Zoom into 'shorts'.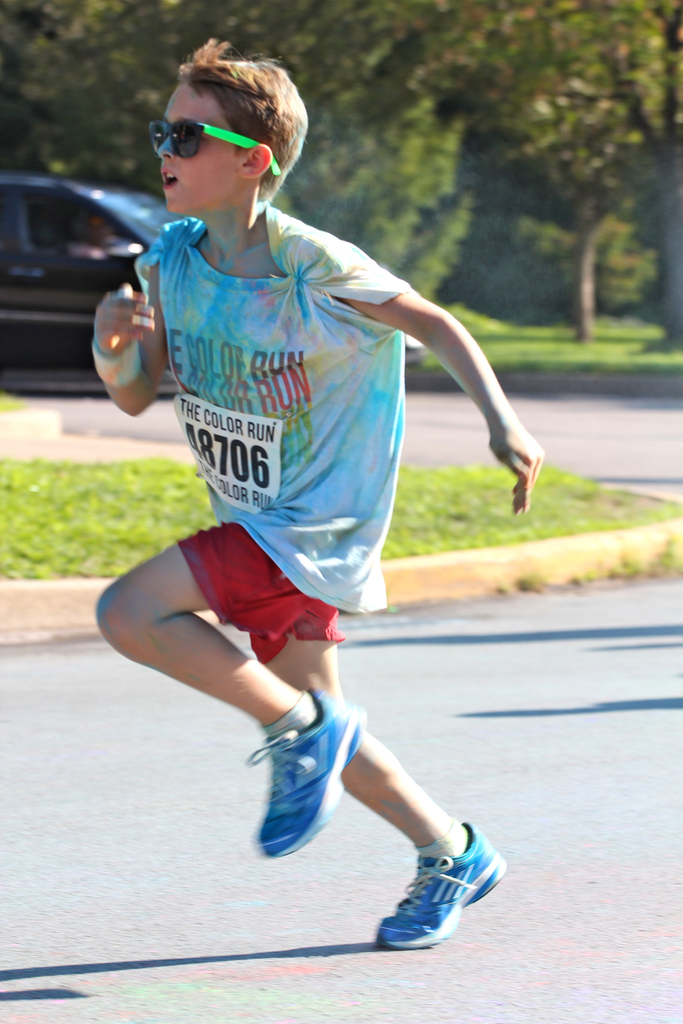
Zoom target: {"left": 173, "top": 517, "right": 342, "bottom": 662}.
